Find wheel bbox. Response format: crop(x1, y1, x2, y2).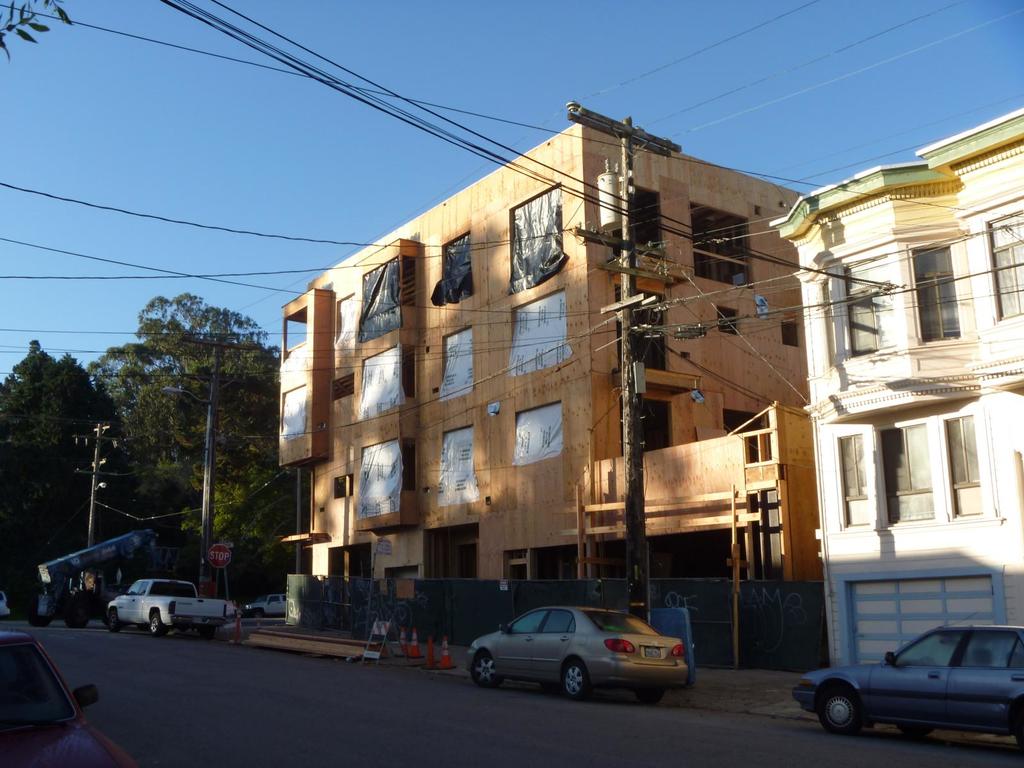
crop(107, 609, 120, 631).
